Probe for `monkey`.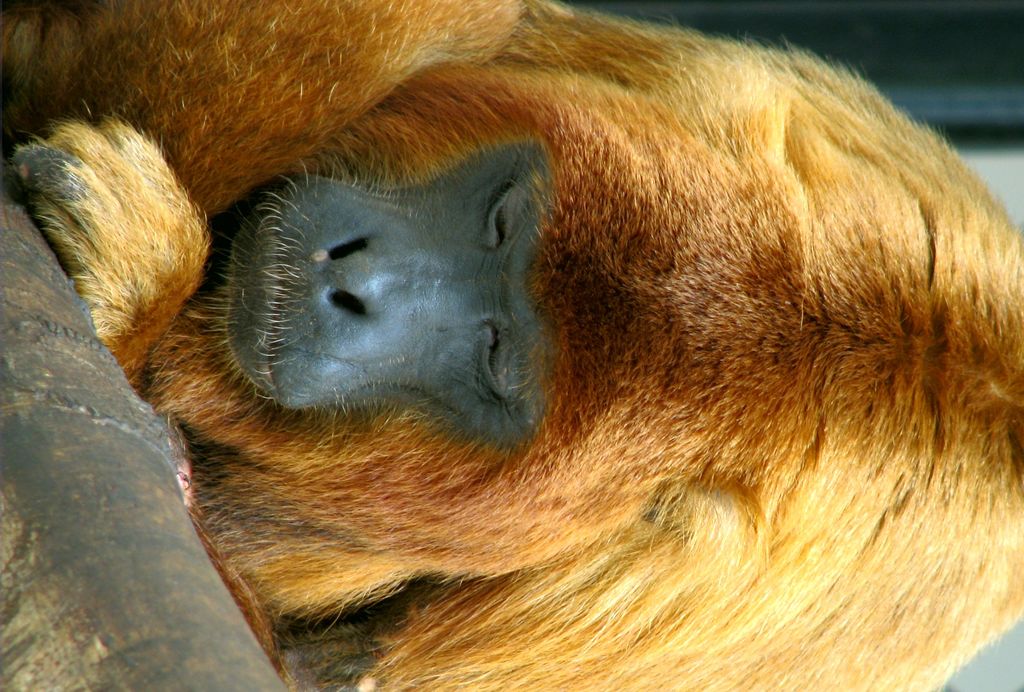
Probe result: region(24, 47, 1023, 673).
